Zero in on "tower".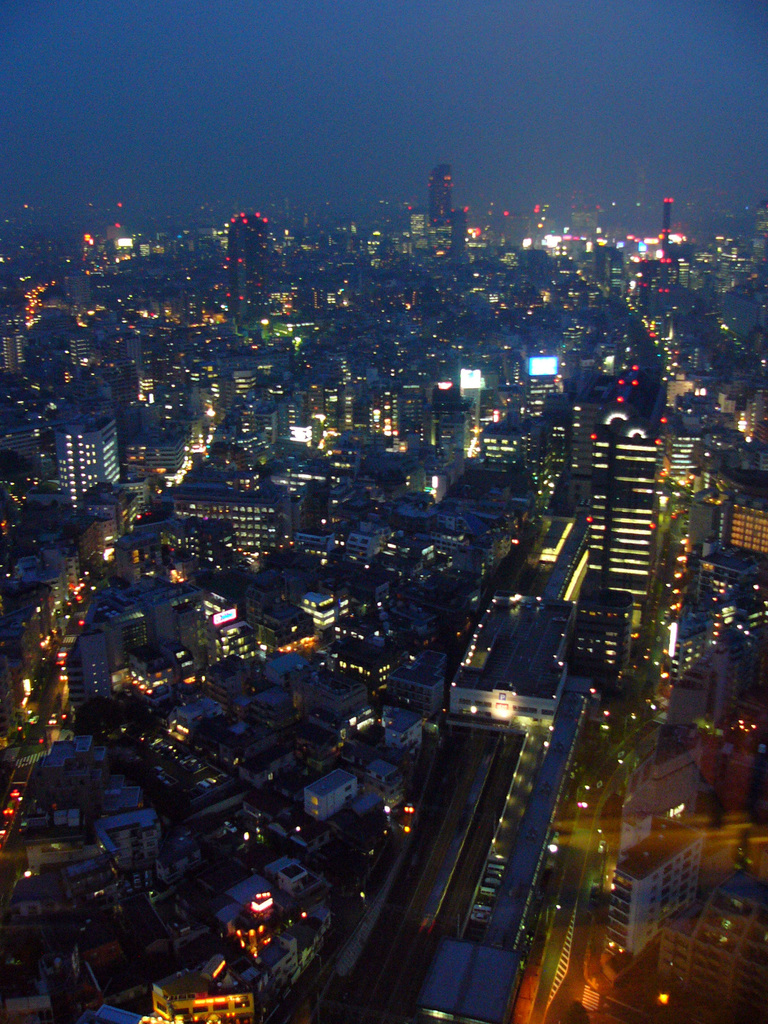
Zeroed in: bbox=(432, 164, 460, 223).
